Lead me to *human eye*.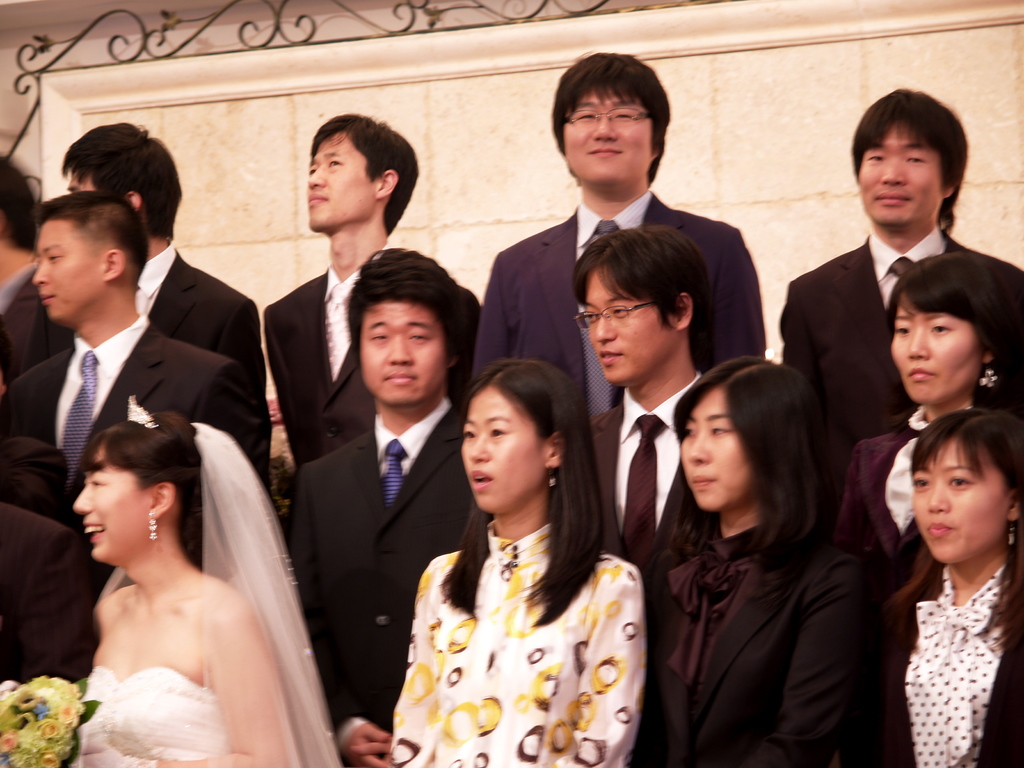
Lead to 710/426/737/439.
